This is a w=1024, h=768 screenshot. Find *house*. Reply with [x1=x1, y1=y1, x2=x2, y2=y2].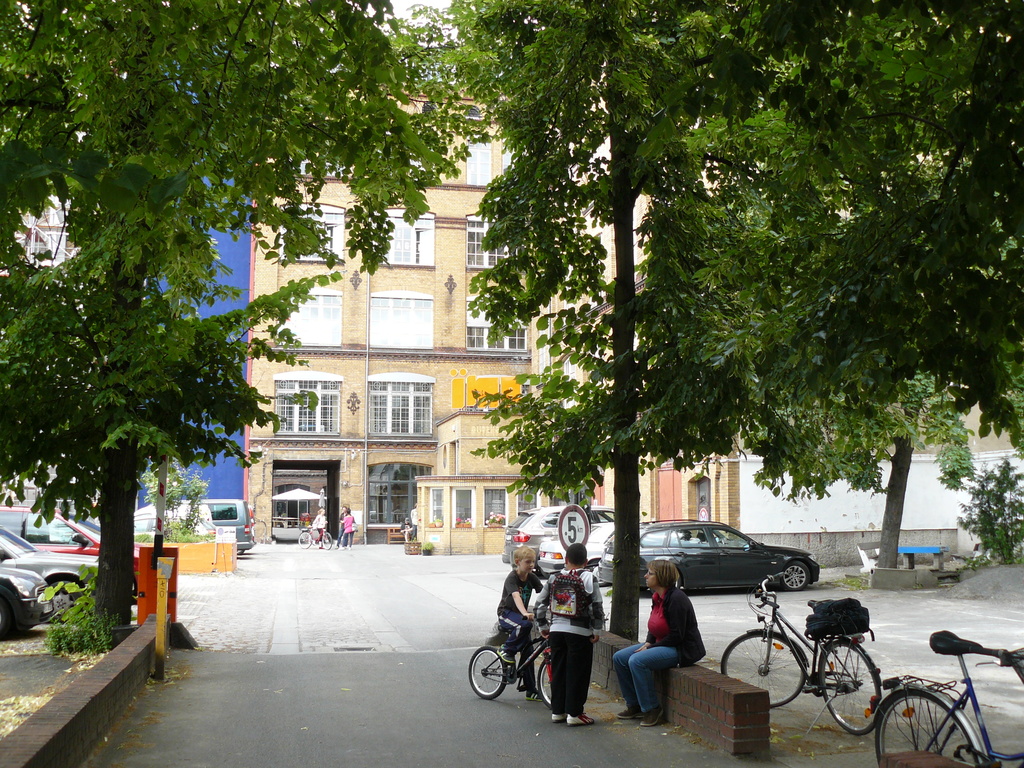
[x1=239, y1=84, x2=748, y2=568].
